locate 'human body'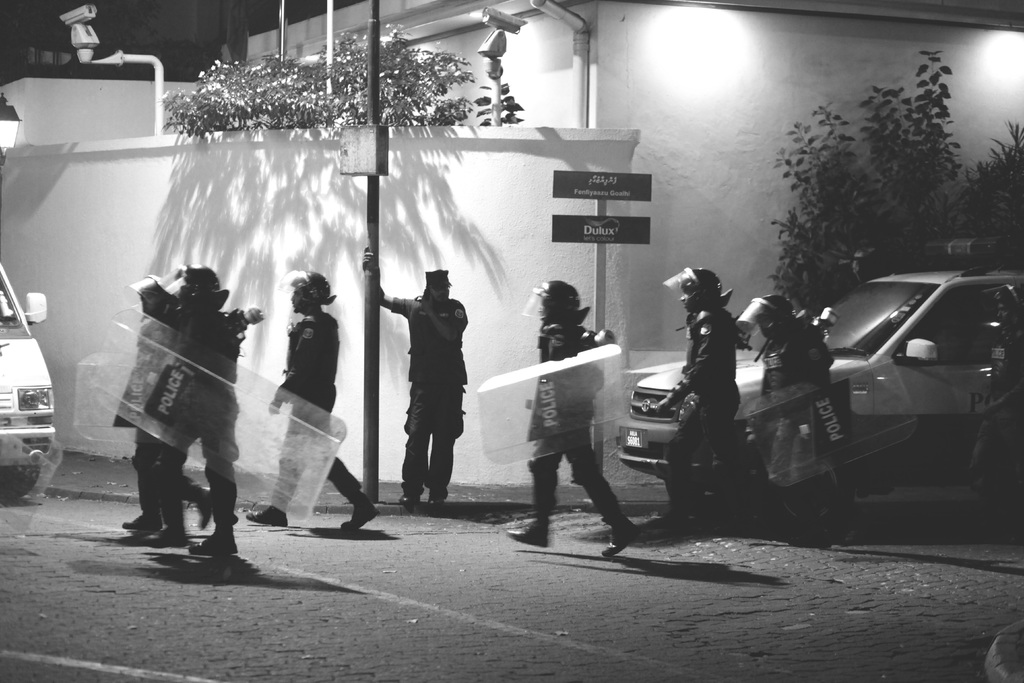
rect(271, 270, 376, 539)
